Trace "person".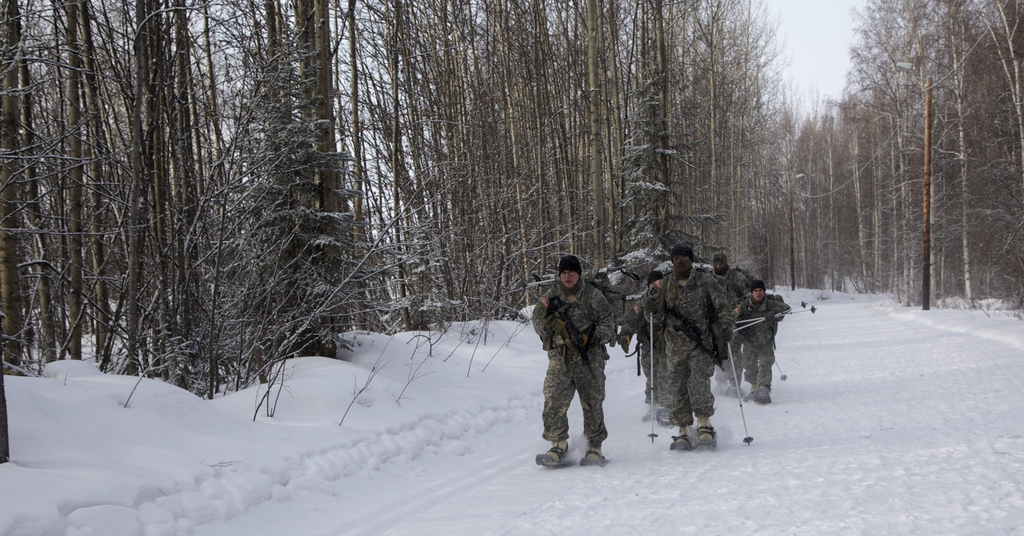
Traced to pyautogui.locateOnScreen(620, 271, 670, 424).
